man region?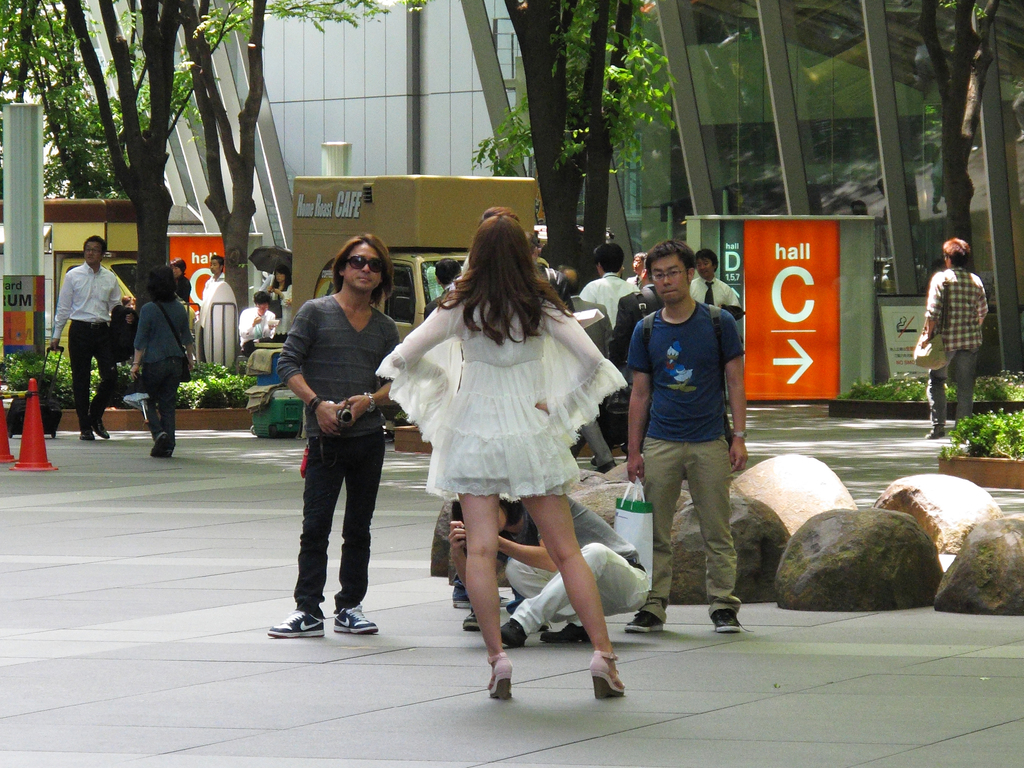
x1=422, y1=257, x2=461, y2=320
